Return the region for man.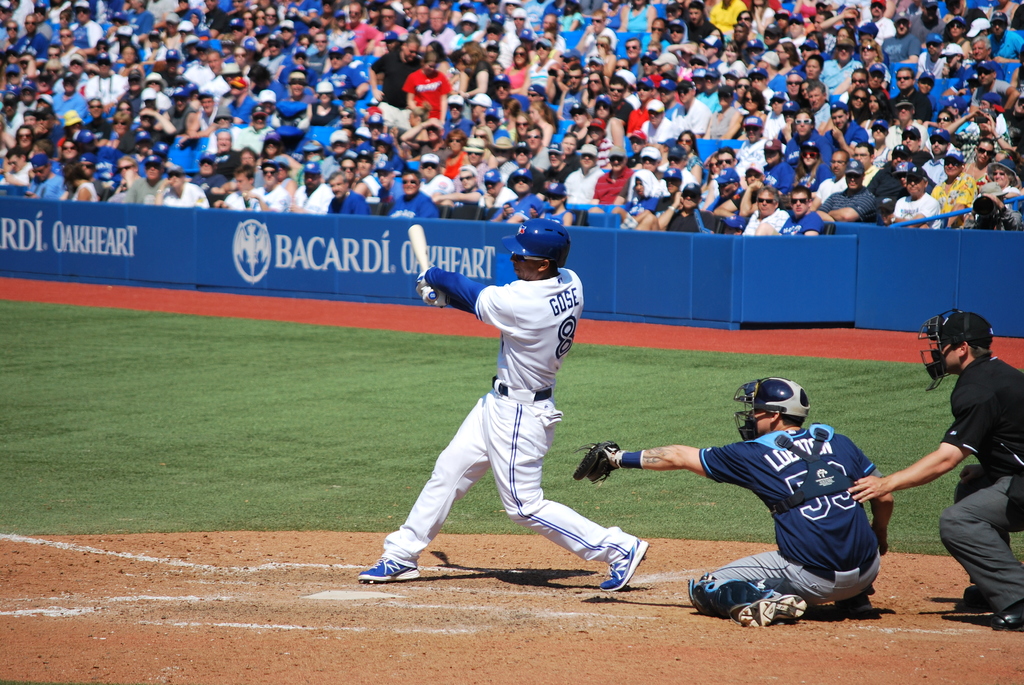
{"left": 355, "top": 218, "right": 651, "bottom": 592}.
